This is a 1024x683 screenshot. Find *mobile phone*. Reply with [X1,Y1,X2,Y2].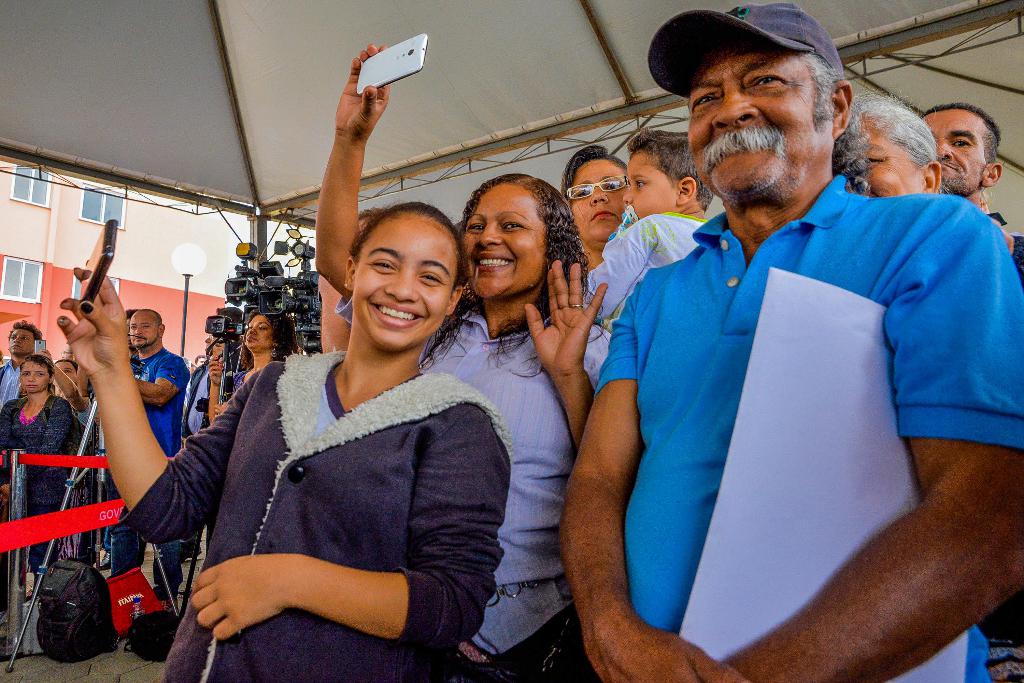
[29,339,47,358].
